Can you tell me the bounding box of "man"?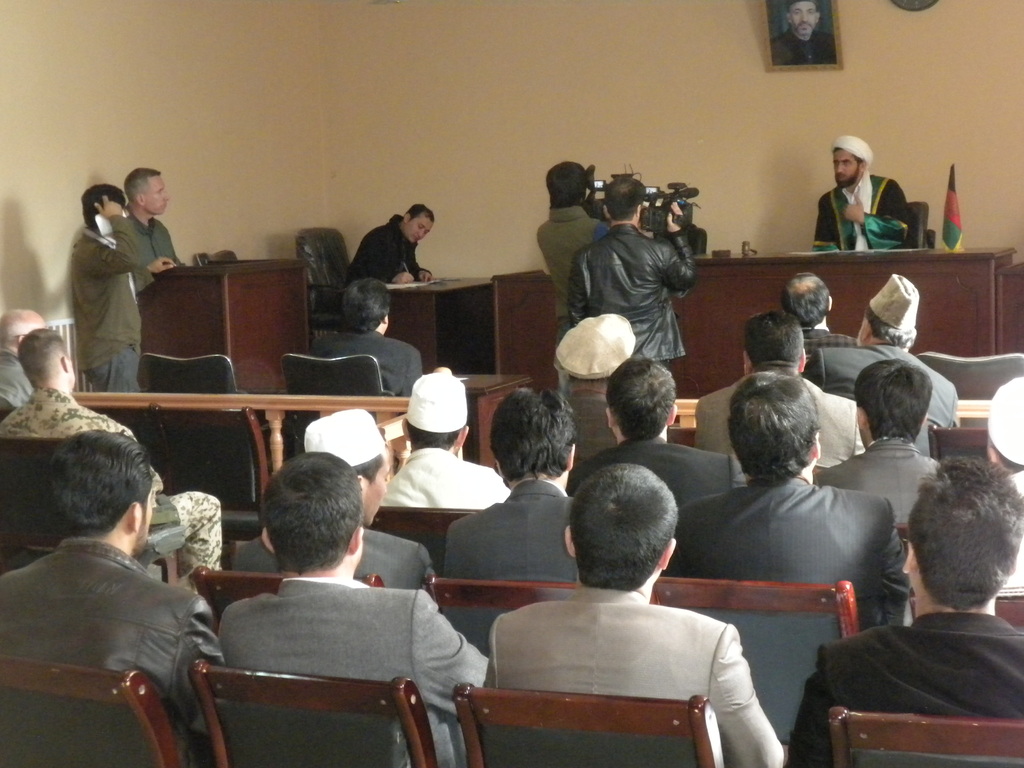
0, 431, 225, 767.
